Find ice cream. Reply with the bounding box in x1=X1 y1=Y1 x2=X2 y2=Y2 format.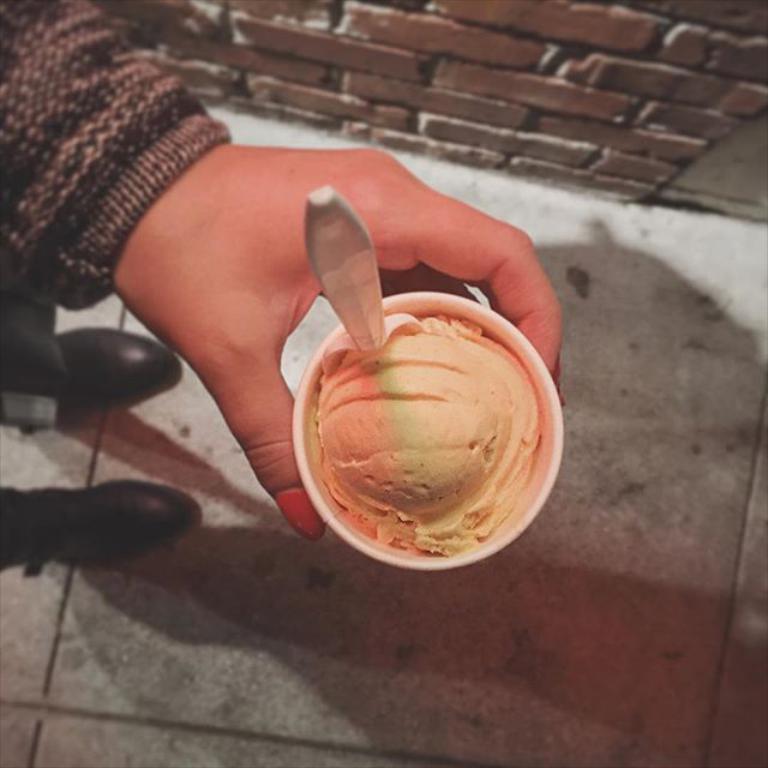
x1=275 y1=296 x2=541 y2=536.
